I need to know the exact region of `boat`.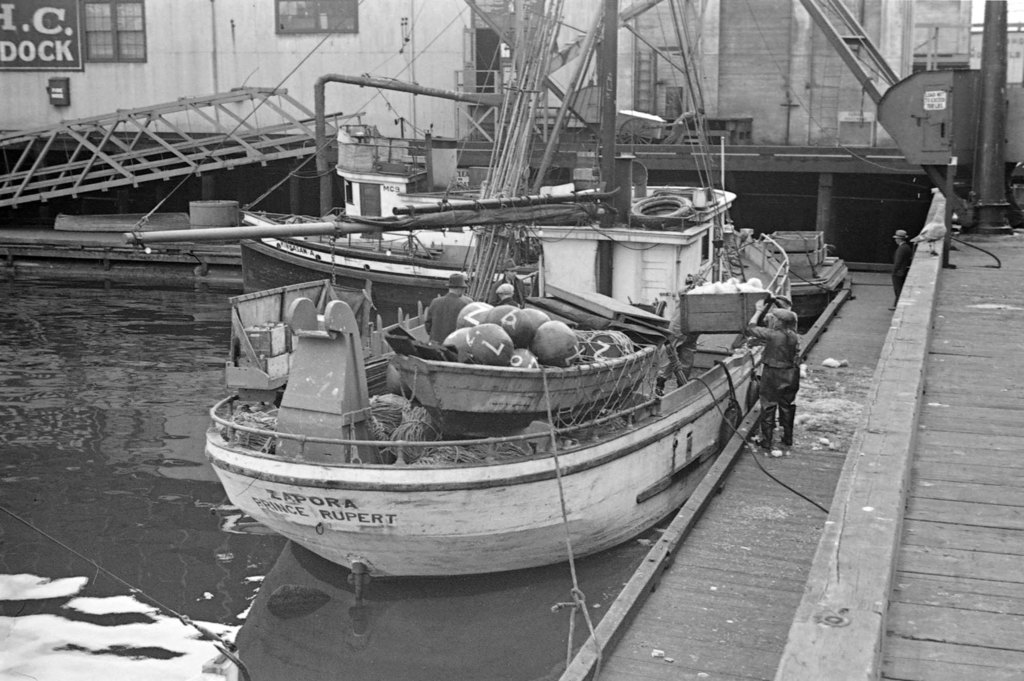
Region: bbox(380, 304, 672, 440).
